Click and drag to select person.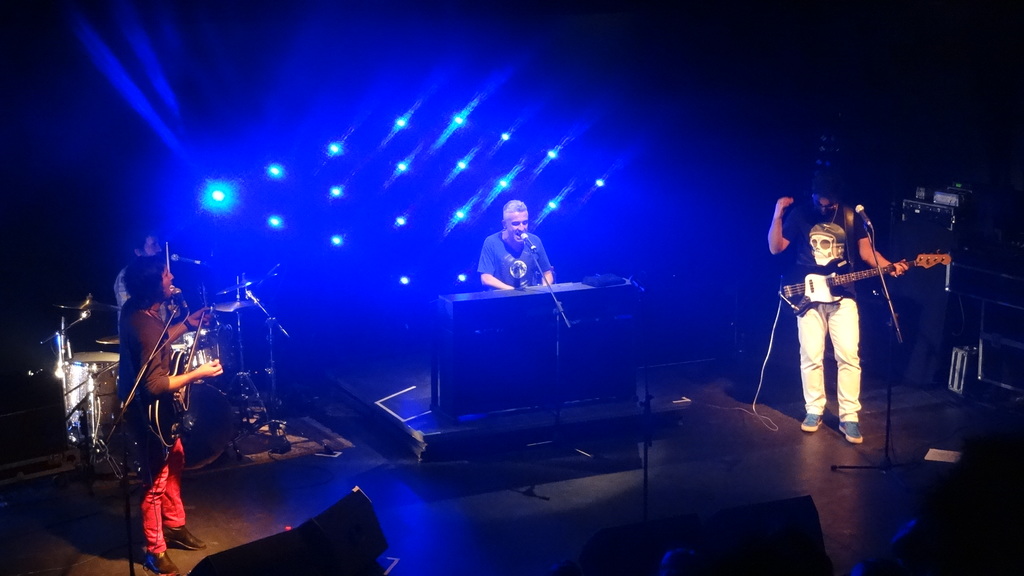
Selection: 762 168 908 449.
